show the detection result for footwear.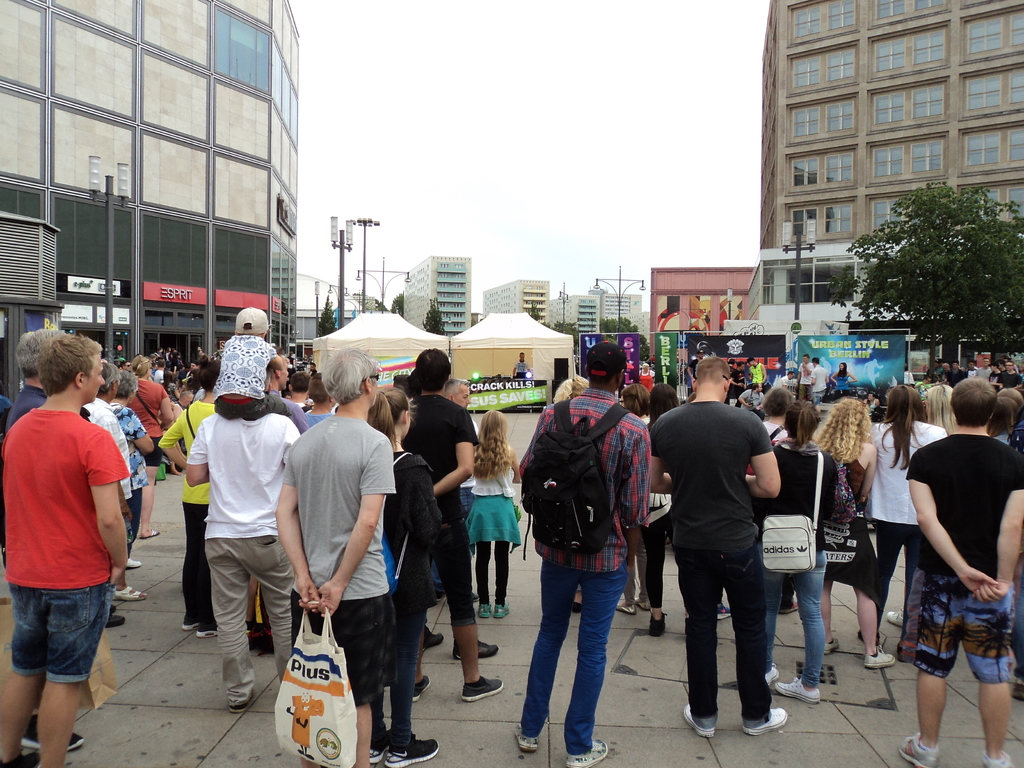
685/705/713/740.
